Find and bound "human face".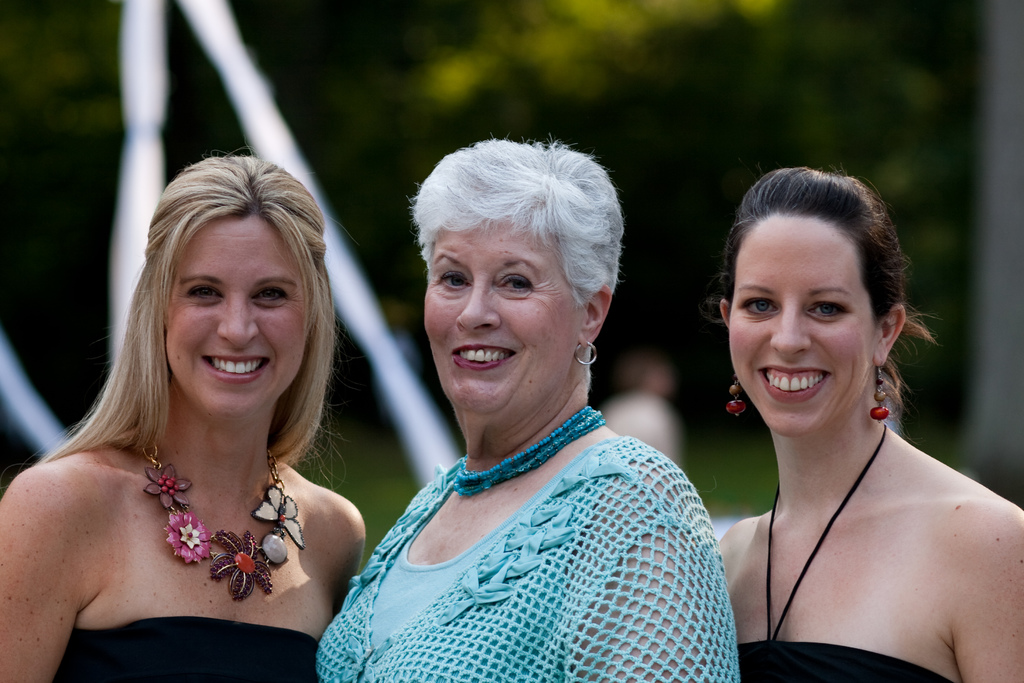
Bound: <region>424, 217, 580, 413</region>.
